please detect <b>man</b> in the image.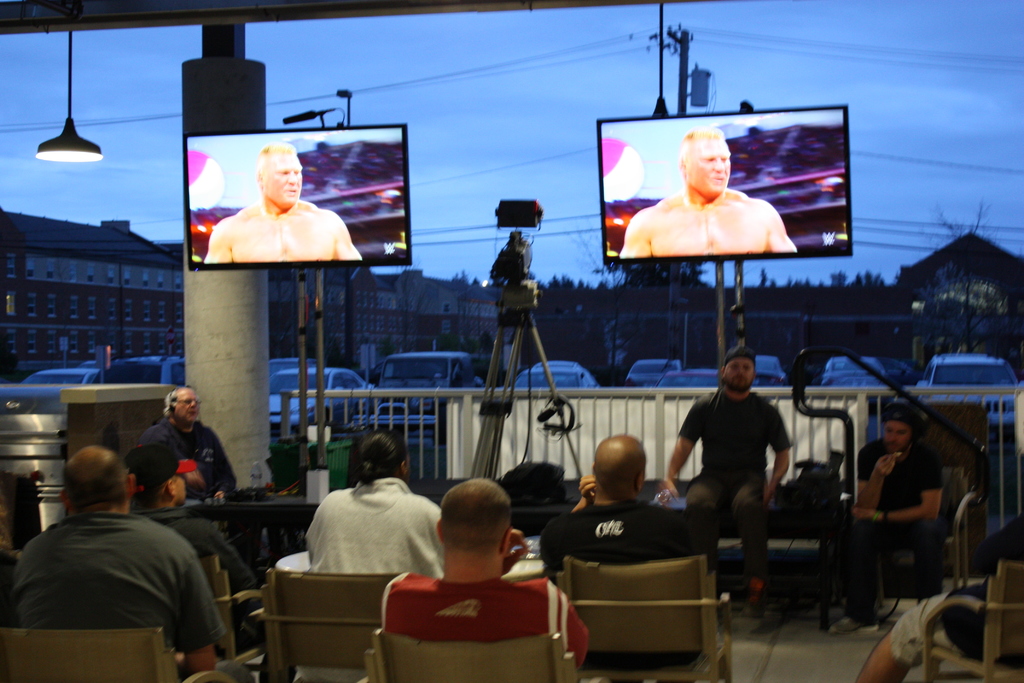
x1=111, y1=449, x2=276, y2=646.
